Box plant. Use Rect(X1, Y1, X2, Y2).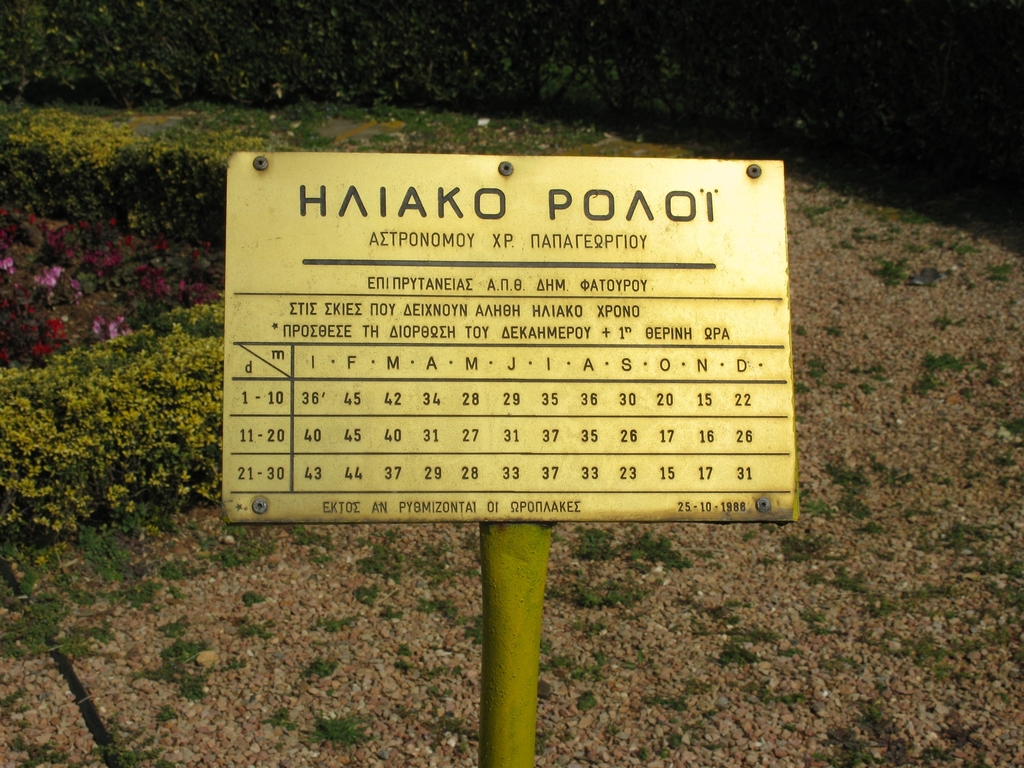
Rect(406, 533, 468, 586).
